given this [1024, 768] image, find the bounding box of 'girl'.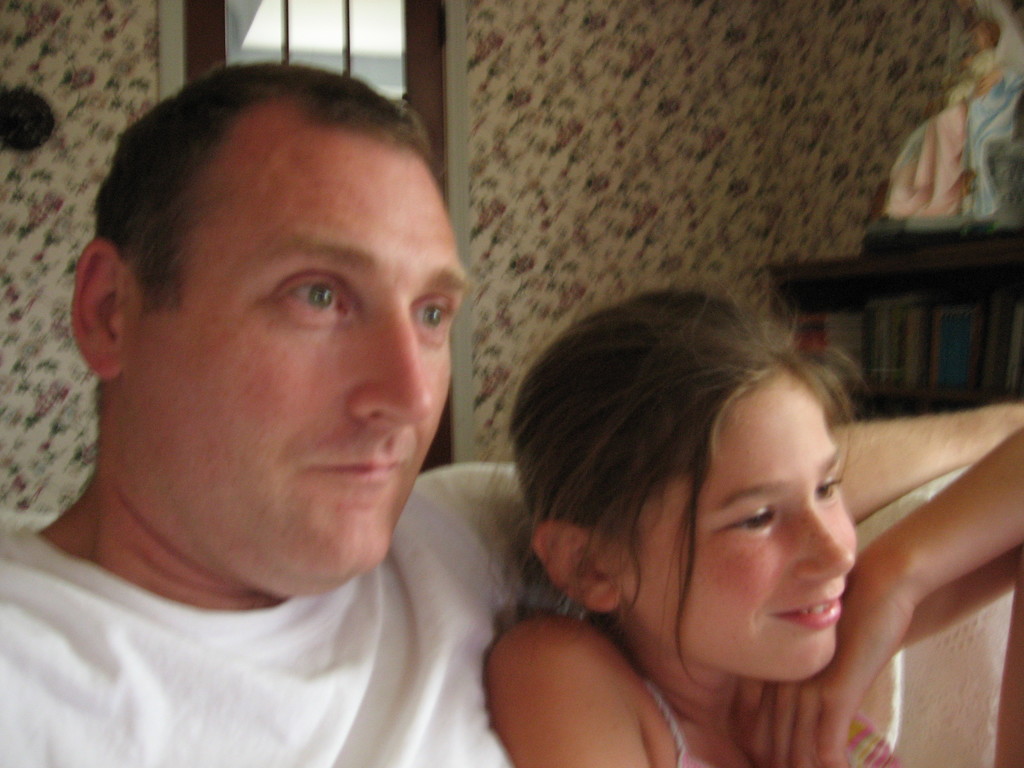
486,289,1023,767.
